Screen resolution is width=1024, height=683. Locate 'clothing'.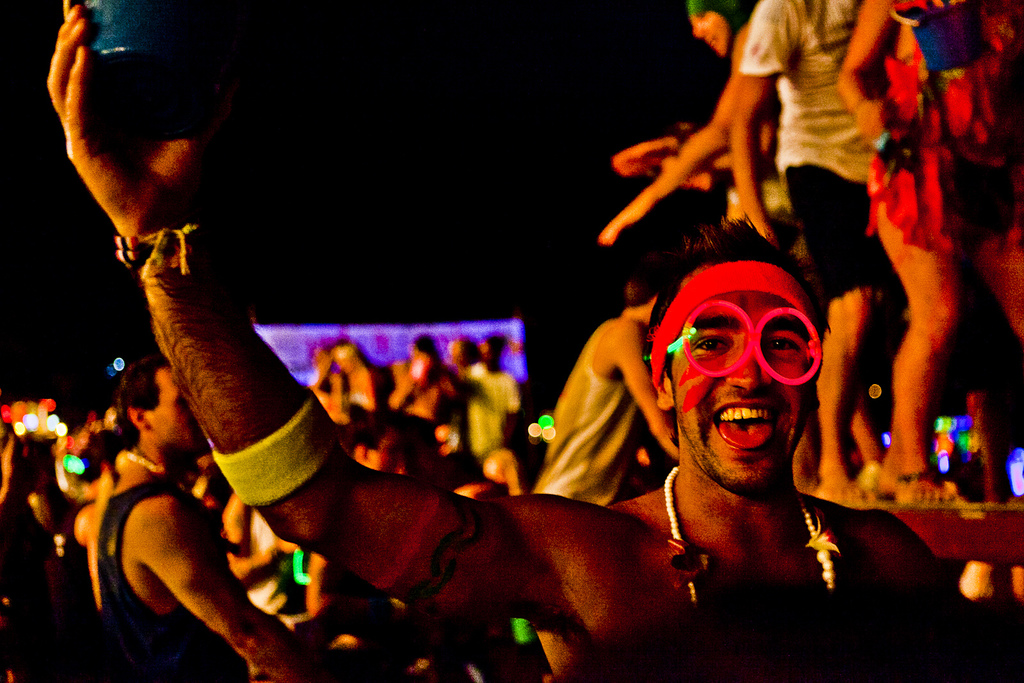
rect(101, 88, 769, 664).
